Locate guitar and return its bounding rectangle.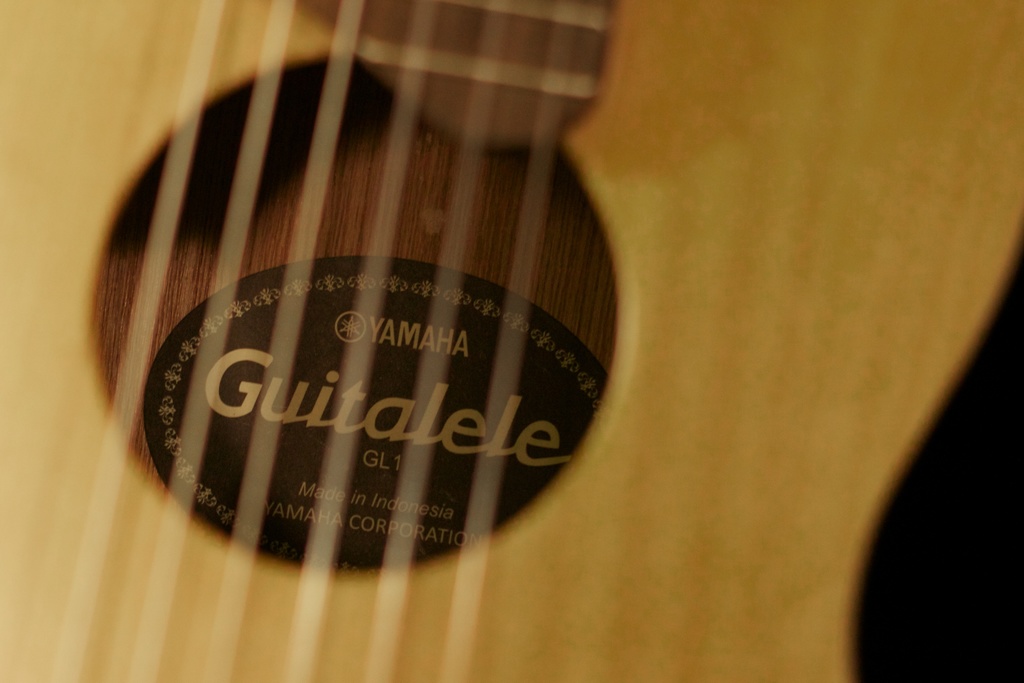
<region>0, 0, 1023, 682</region>.
